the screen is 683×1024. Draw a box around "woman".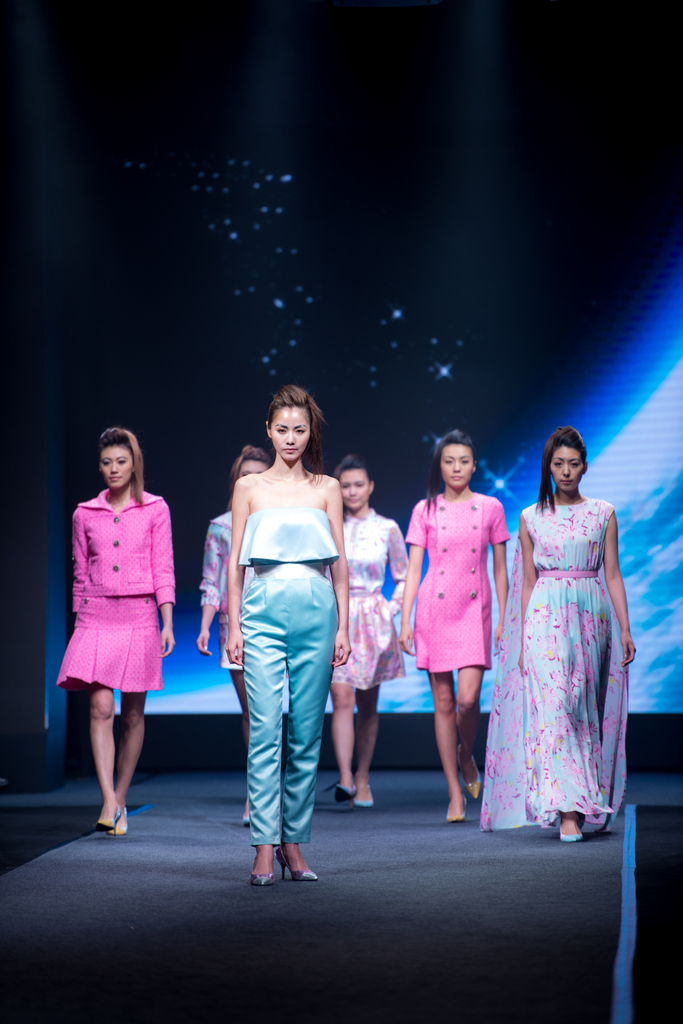
left=328, top=454, right=408, bottom=808.
